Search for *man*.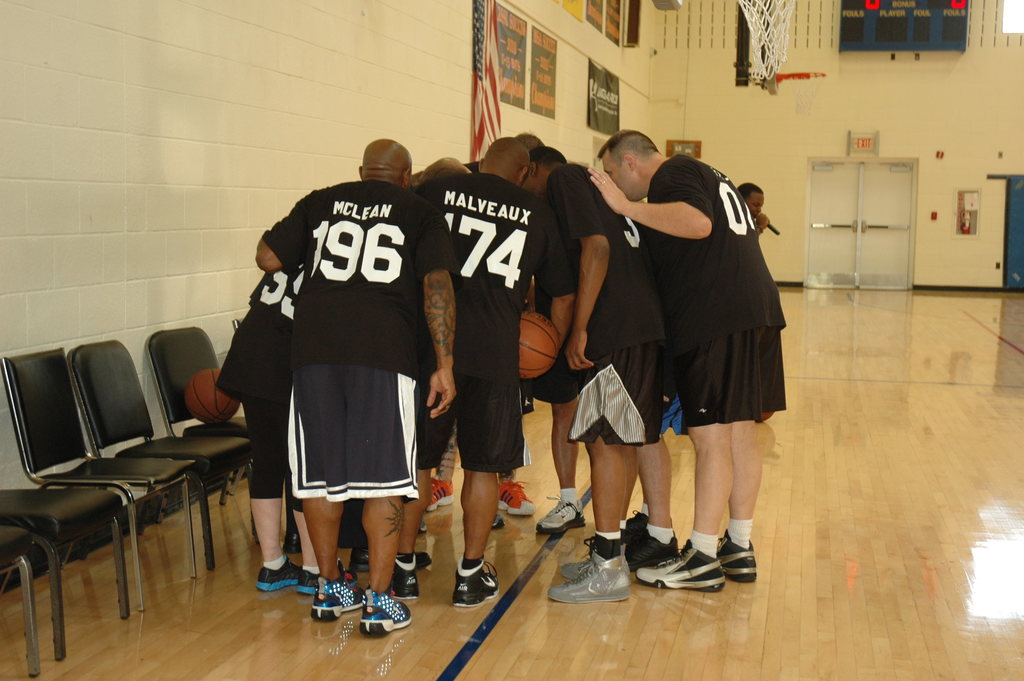
Found at locate(522, 142, 683, 598).
